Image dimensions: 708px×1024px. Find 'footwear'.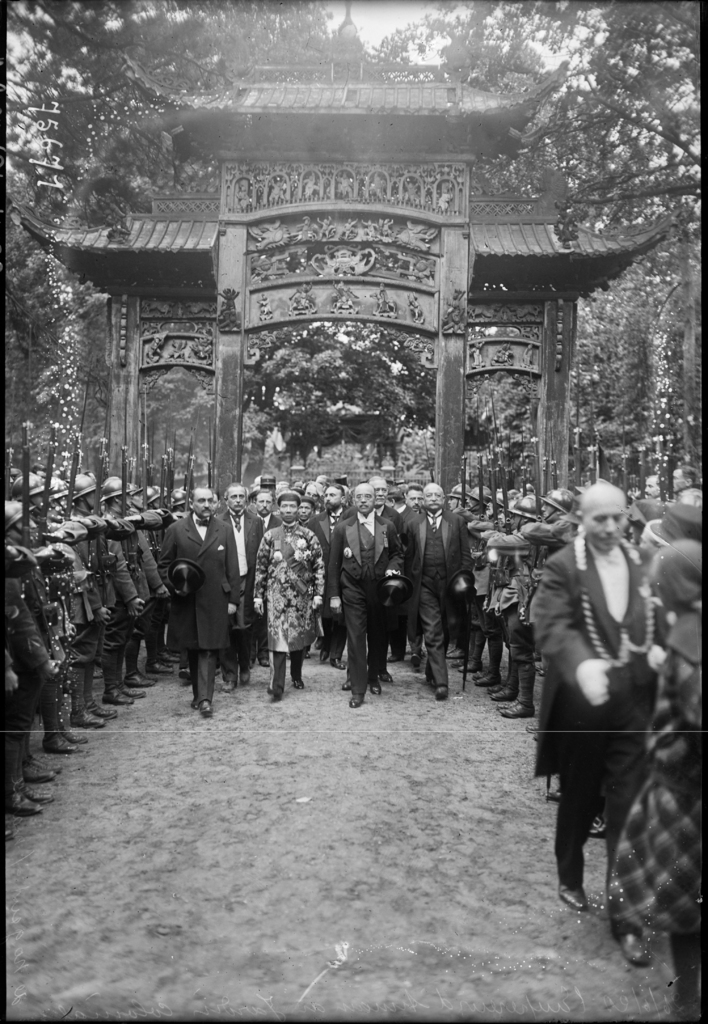
294,676,304,686.
